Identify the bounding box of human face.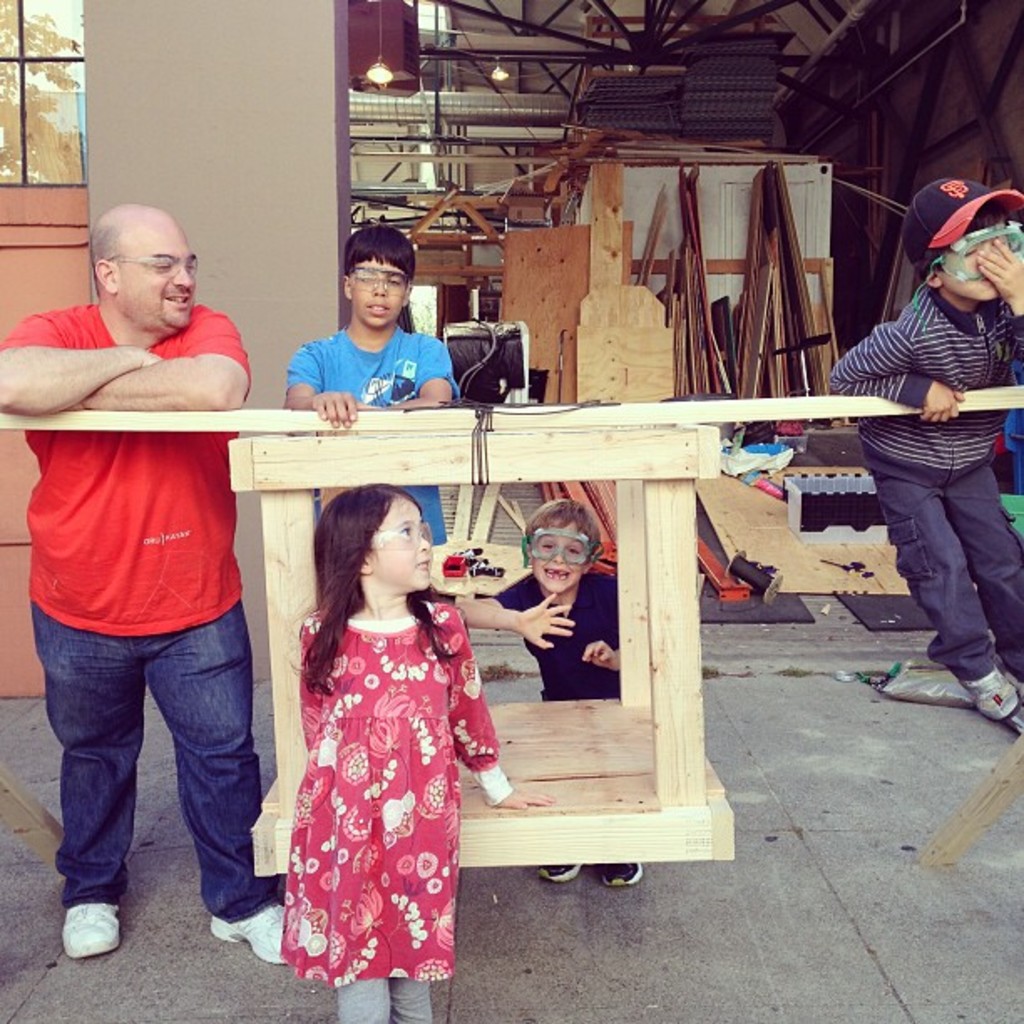
{"left": 131, "top": 236, "right": 197, "bottom": 328}.
